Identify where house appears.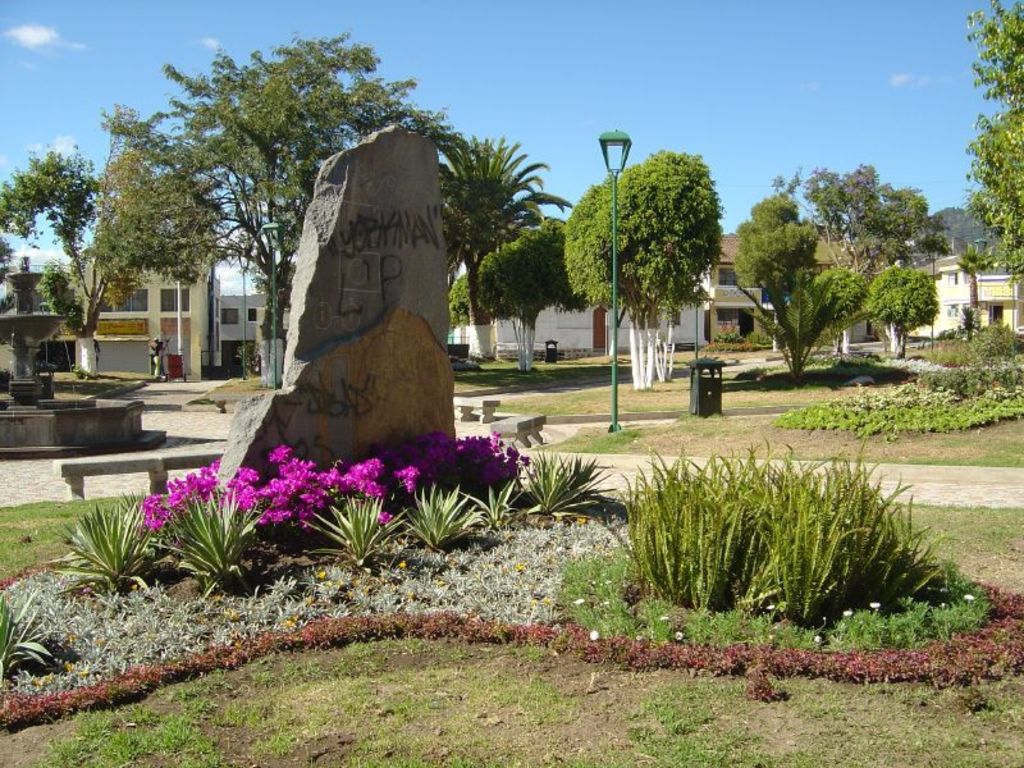
Appears at (x1=891, y1=248, x2=1019, y2=340).
